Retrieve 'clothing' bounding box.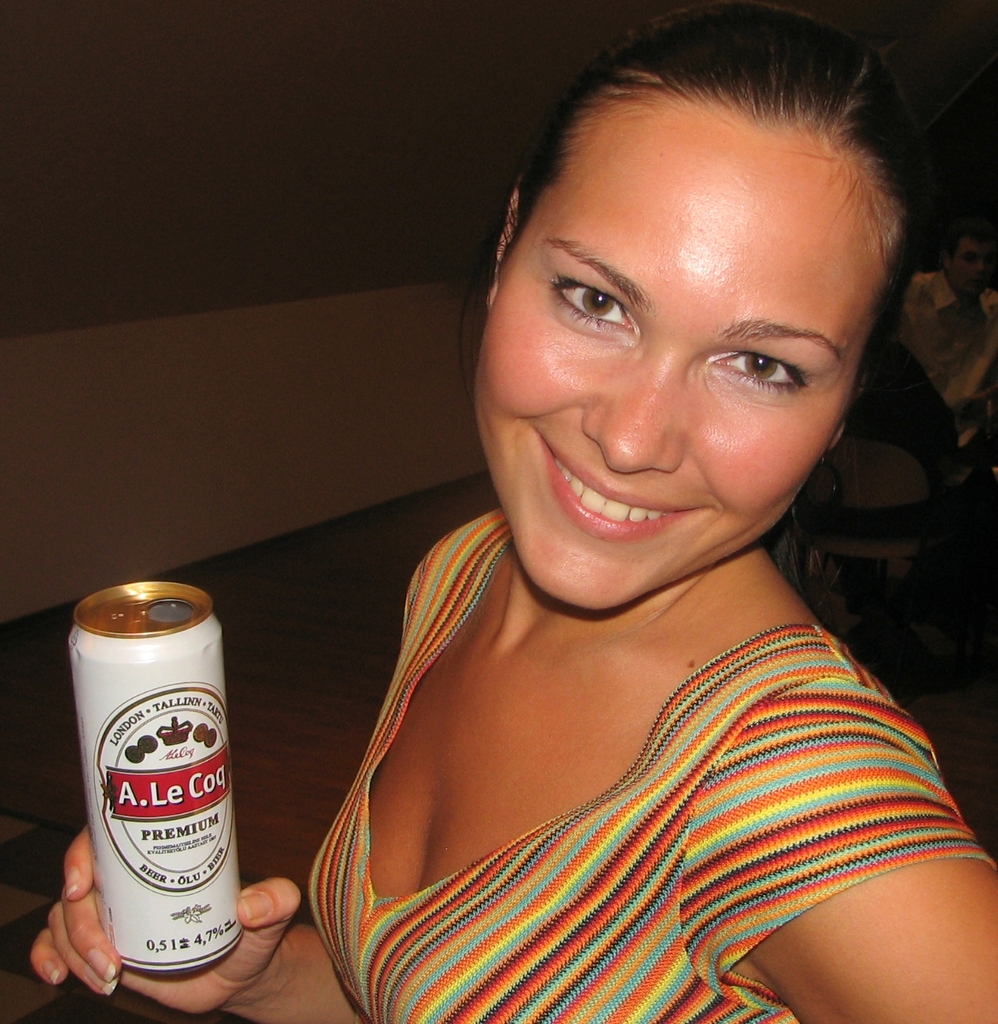
Bounding box: l=273, t=480, r=976, b=1023.
